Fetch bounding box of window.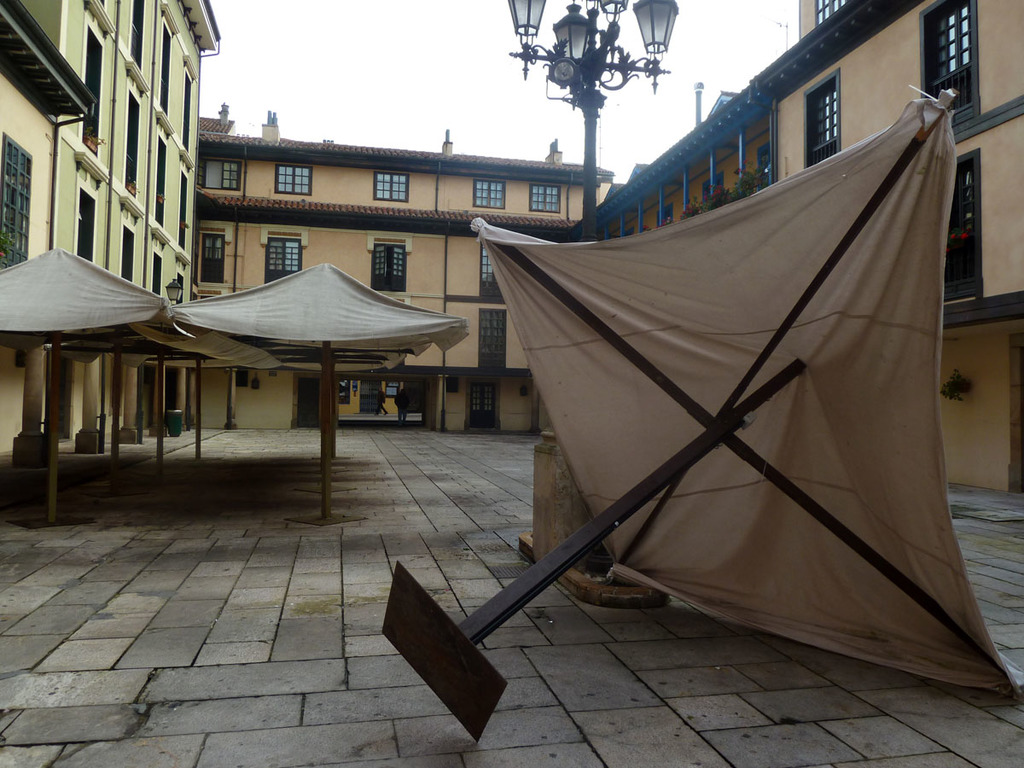
Bbox: [x1=374, y1=171, x2=412, y2=201].
